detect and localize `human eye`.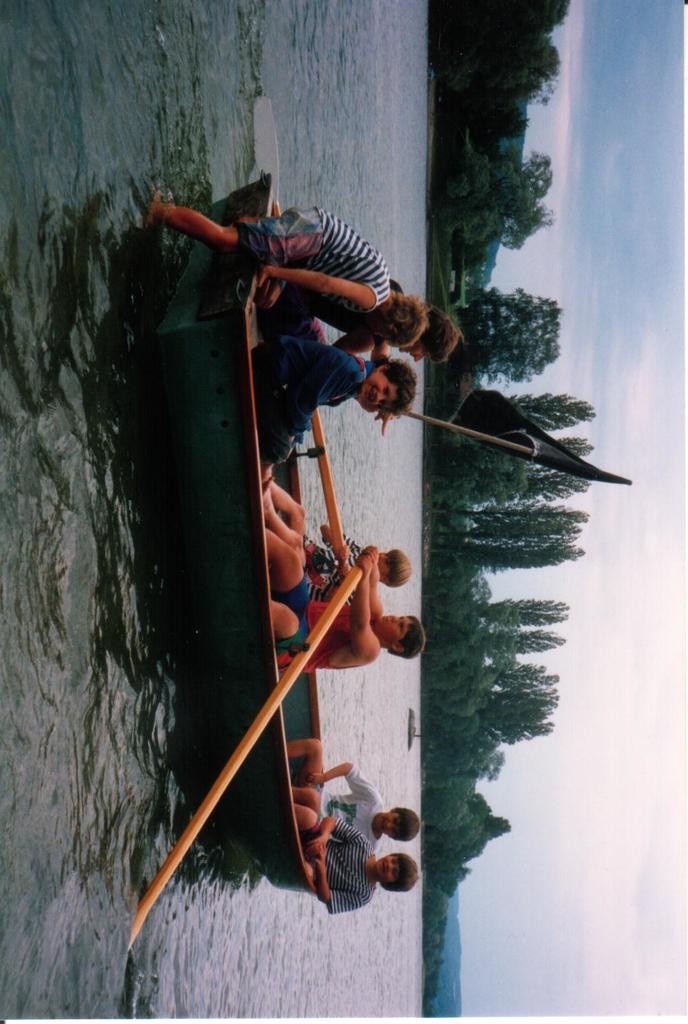
Localized at left=417, top=347, right=428, bottom=356.
